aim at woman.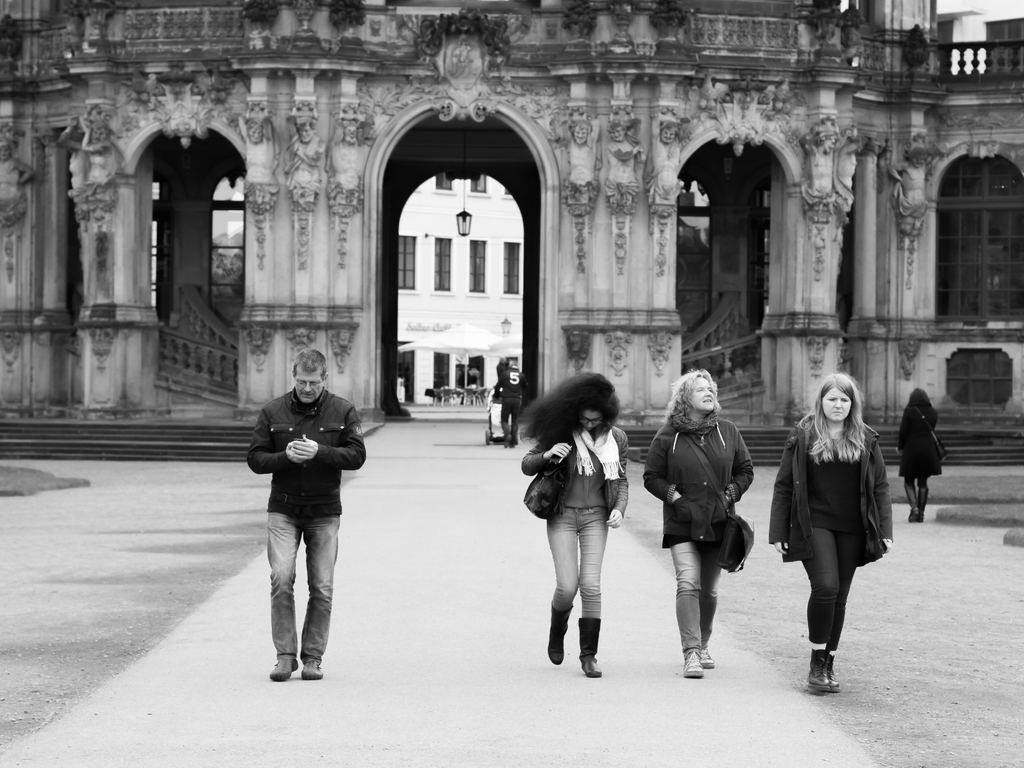
Aimed at l=637, t=371, r=759, b=681.
